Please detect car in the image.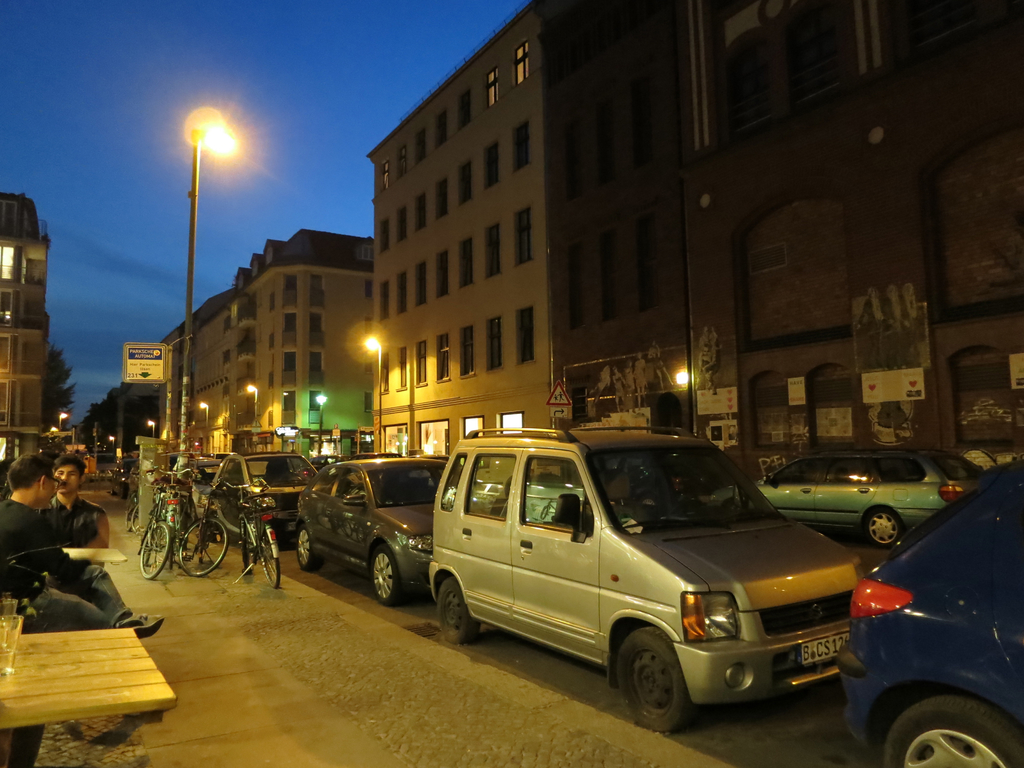
bbox(209, 445, 326, 546).
